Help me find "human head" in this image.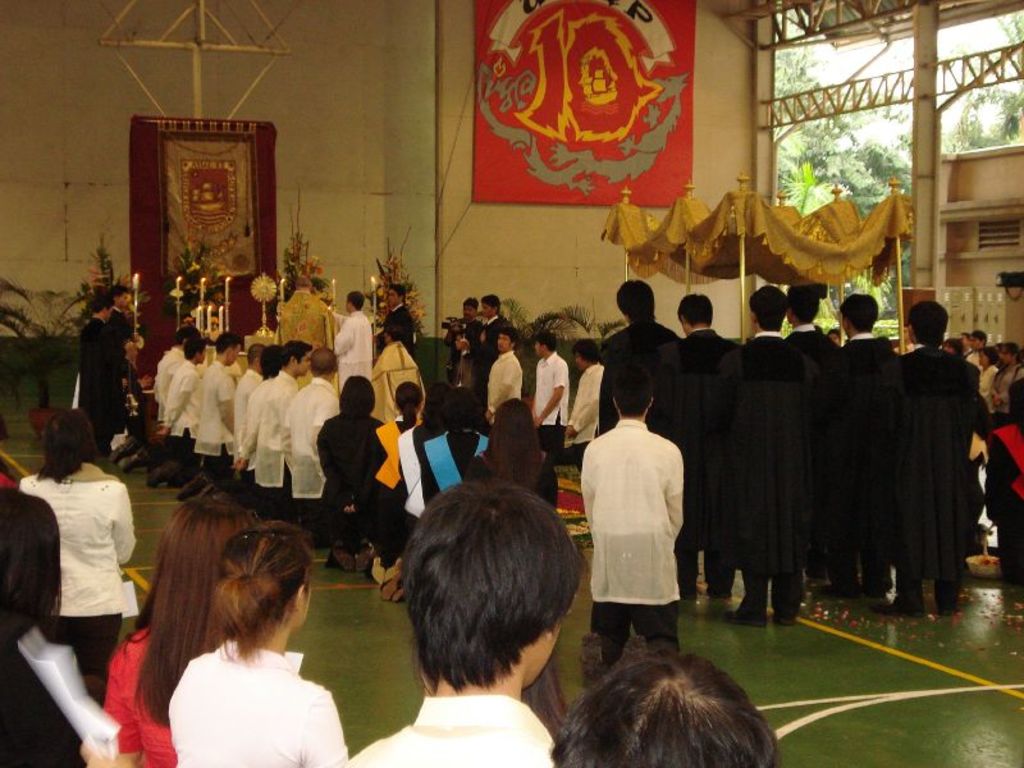
Found it: box=[609, 366, 649, 417].
